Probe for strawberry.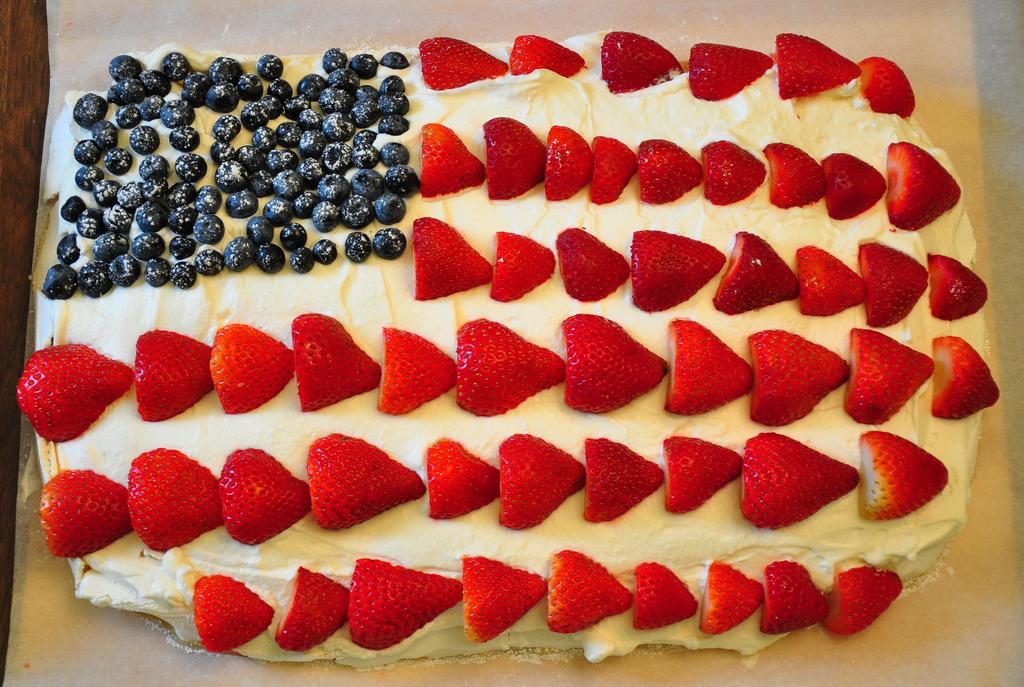
Probe result: rect(379, 327, 456, 412).
